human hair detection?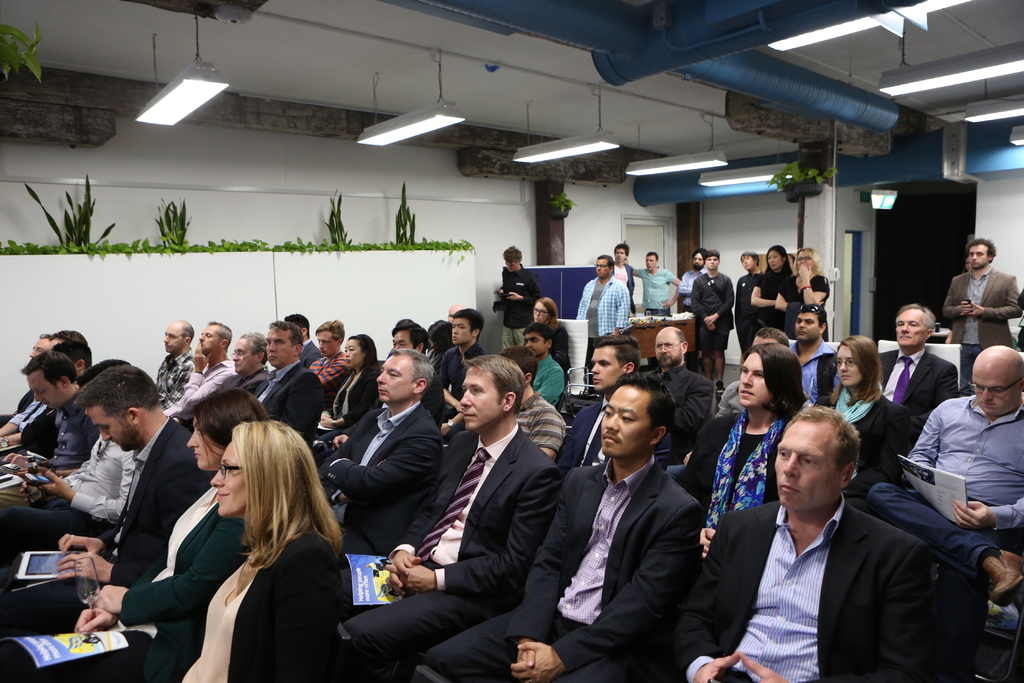
region(753, 327, 791, 352)
